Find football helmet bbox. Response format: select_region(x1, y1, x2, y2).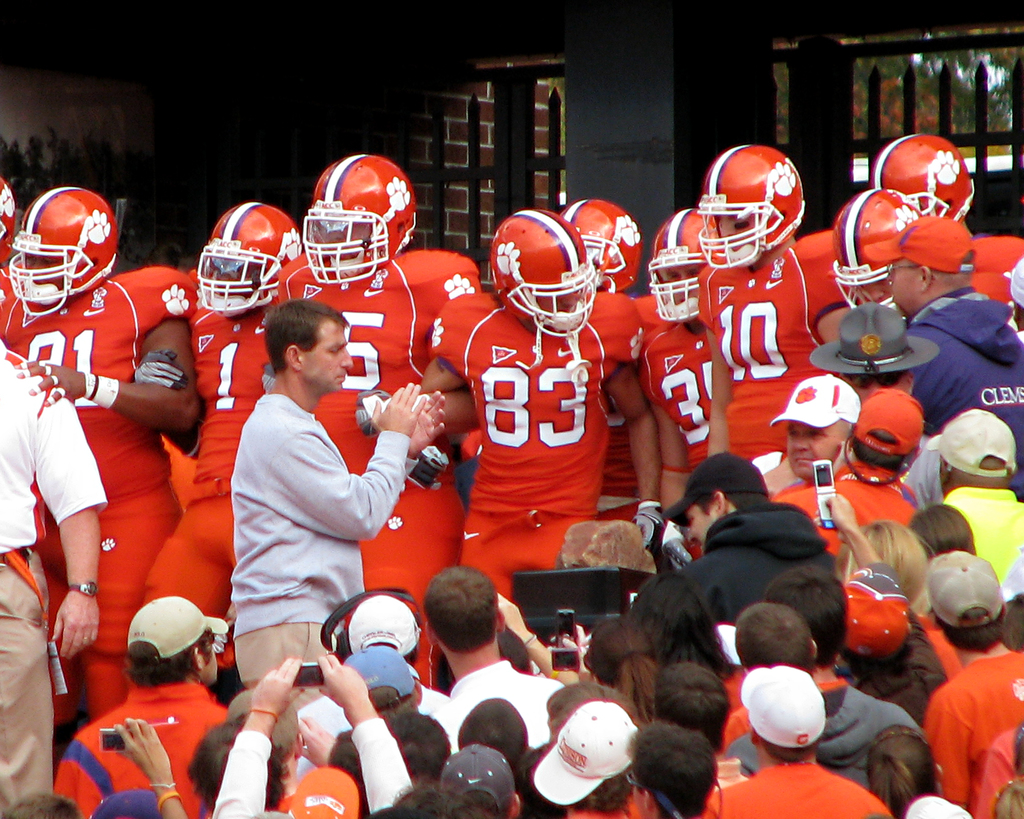
select_region(646, 202, 722, 322).
